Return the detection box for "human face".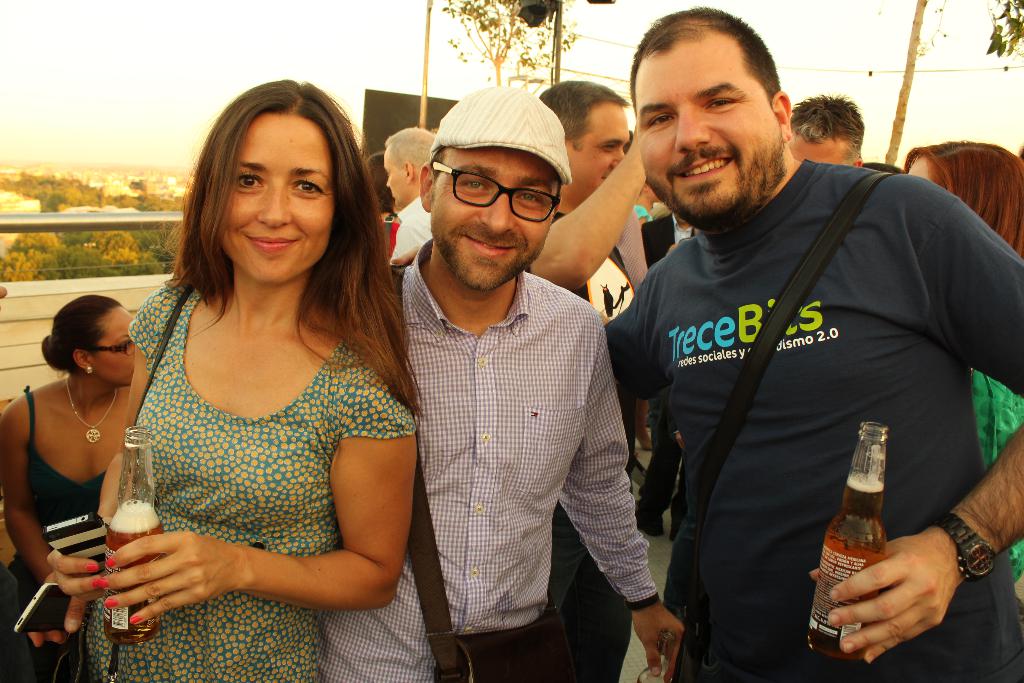
select_region(222, 115, 330, 284).
